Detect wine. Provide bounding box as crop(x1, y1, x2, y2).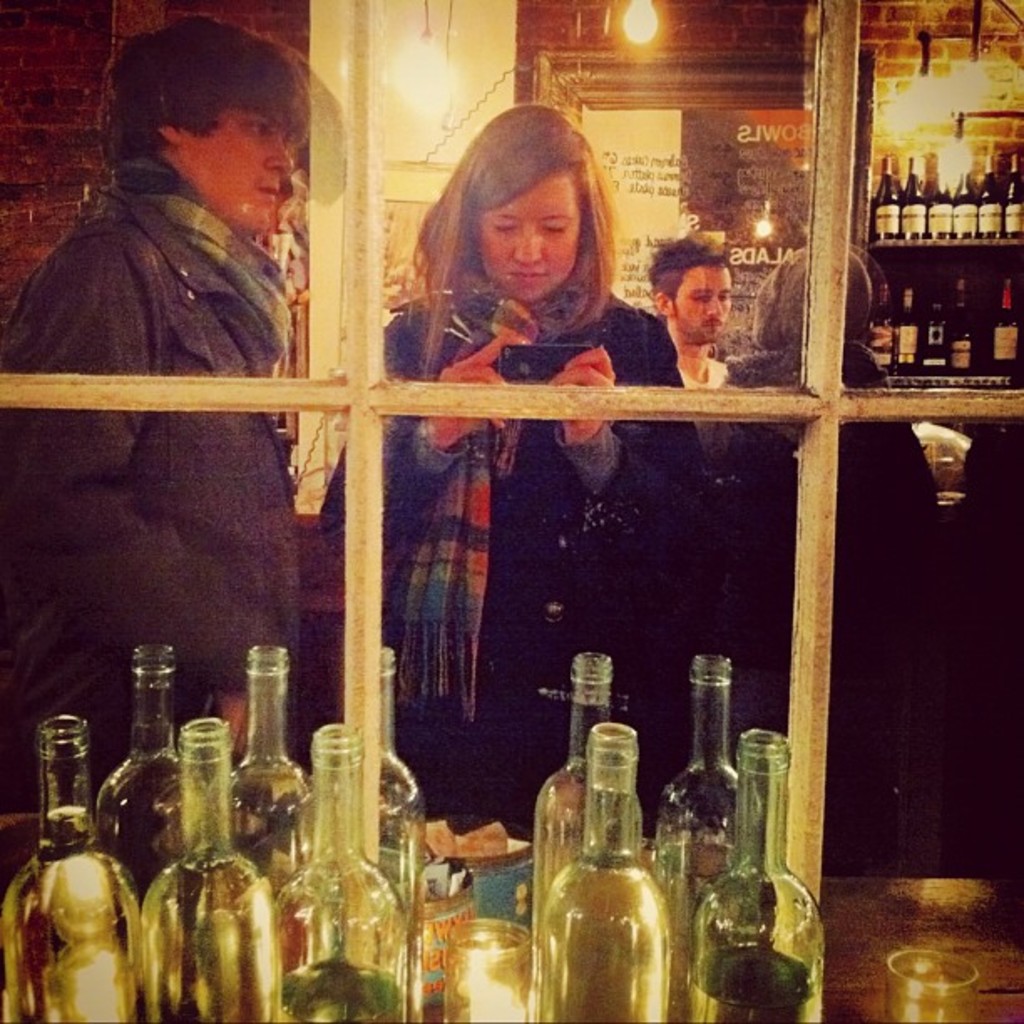
crop(954, 268, 975, 370).
